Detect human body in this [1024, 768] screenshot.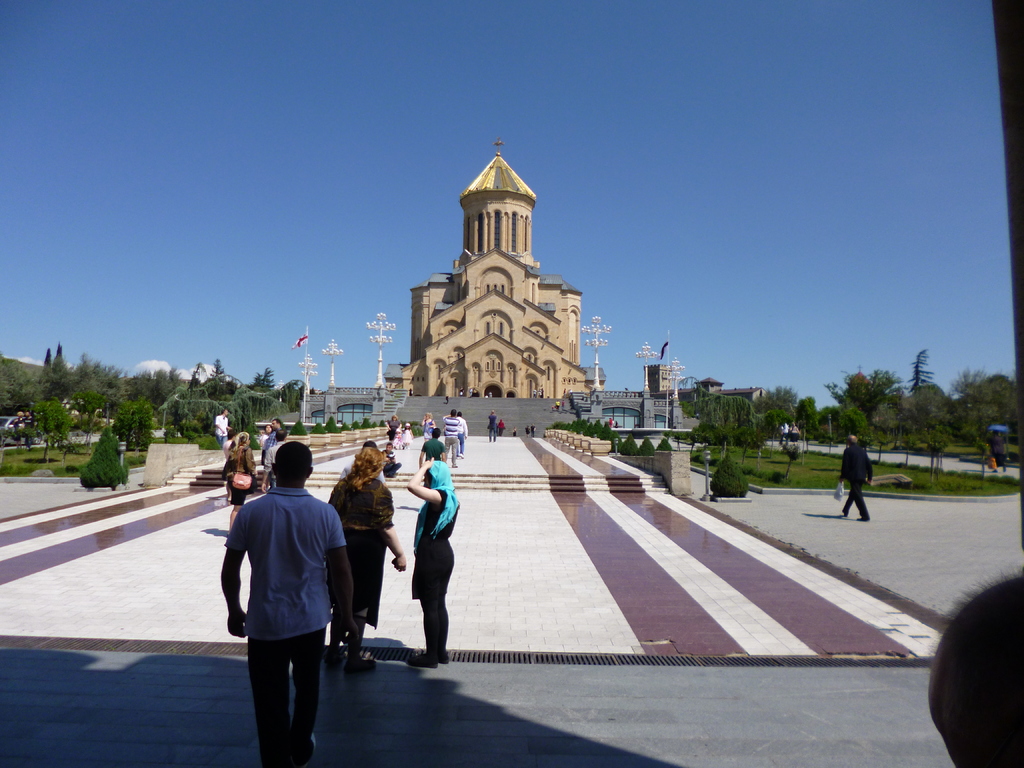
Detection: (455, 417, 467, 456).
